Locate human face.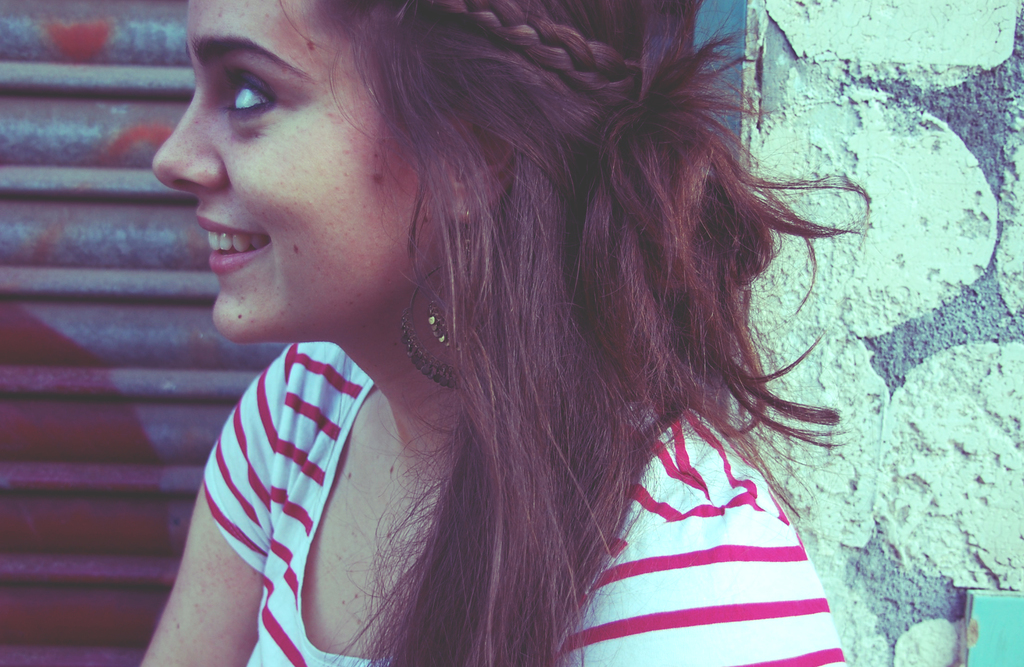
Bounding box: {"x1": 150, "y1": 0, "x2": 451, "y2": 339}.
